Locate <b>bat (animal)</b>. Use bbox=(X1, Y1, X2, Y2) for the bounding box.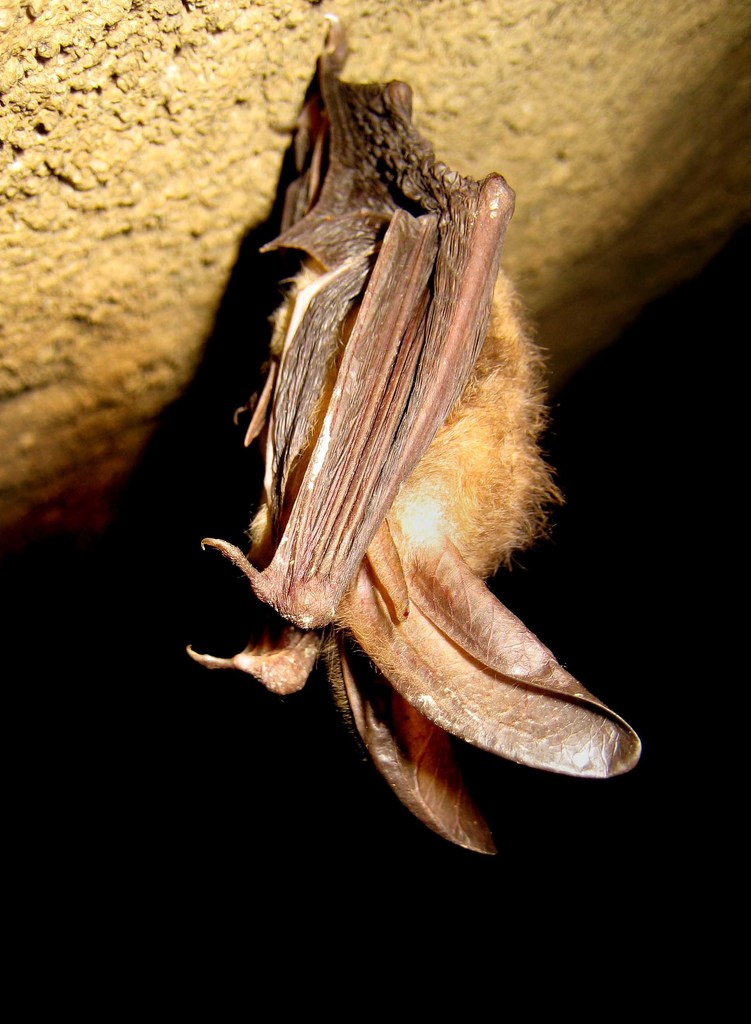
bbox=(179, 8, 651, 863).
